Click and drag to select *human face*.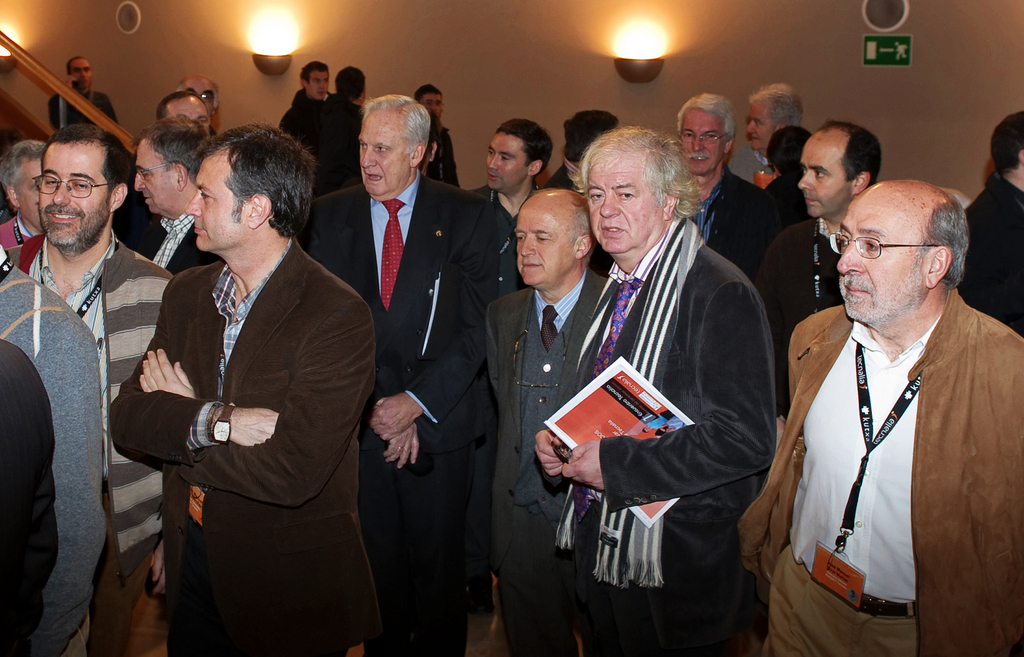
Selection: <region>836, 193, 928, 323</region>.
